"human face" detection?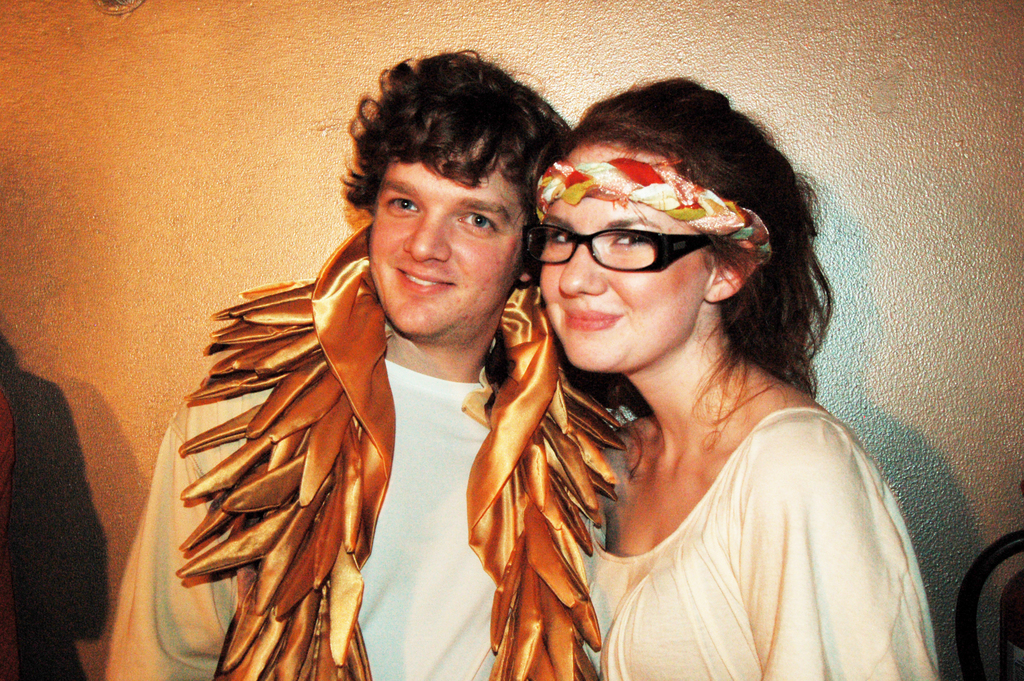
{"left": 374, "top": 131, "right": 522, "bottom": 341}
